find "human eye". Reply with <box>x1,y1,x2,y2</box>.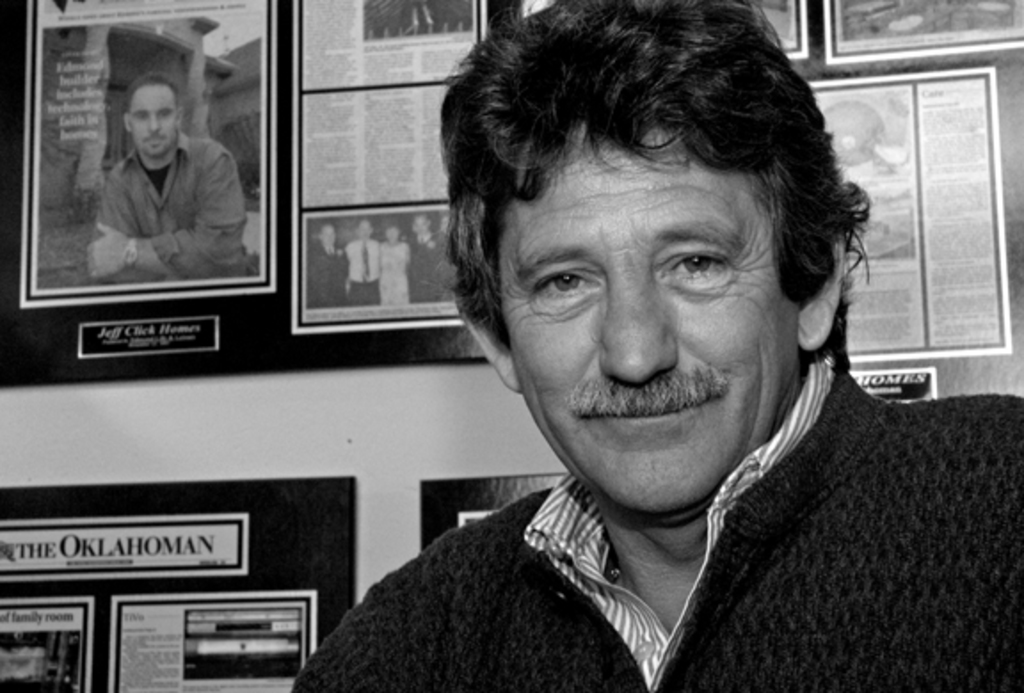
<box>155,112,172,123</box>.
